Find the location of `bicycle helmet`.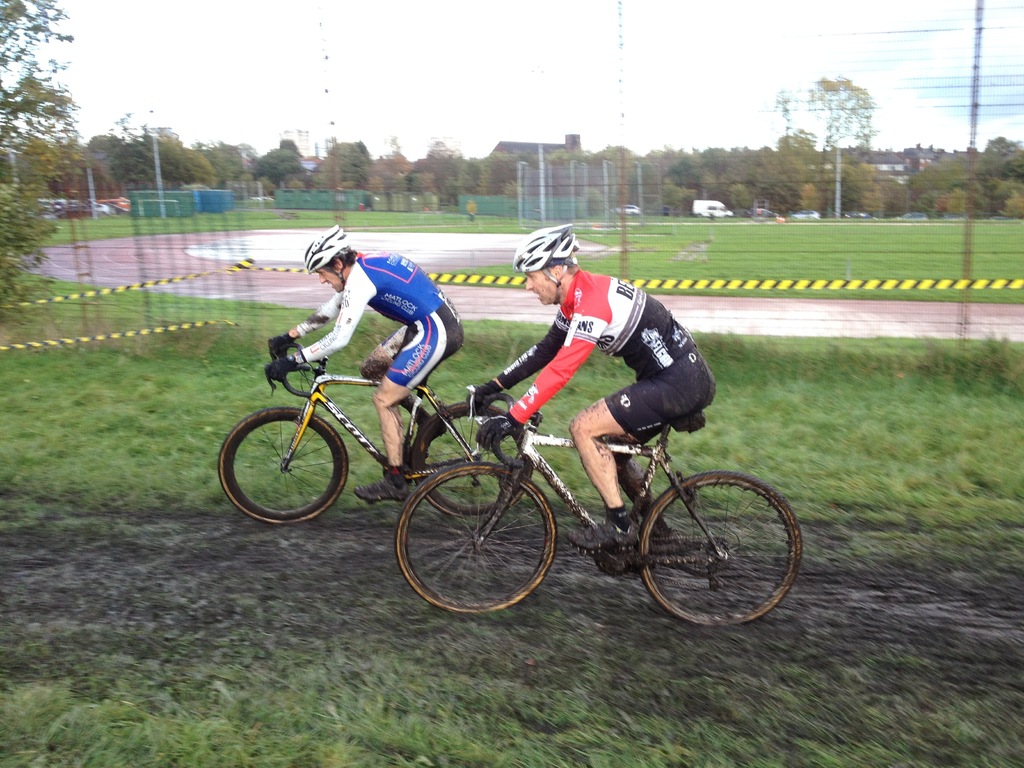
Location: <bbox>307, 225, 348, 275</bbox>.
